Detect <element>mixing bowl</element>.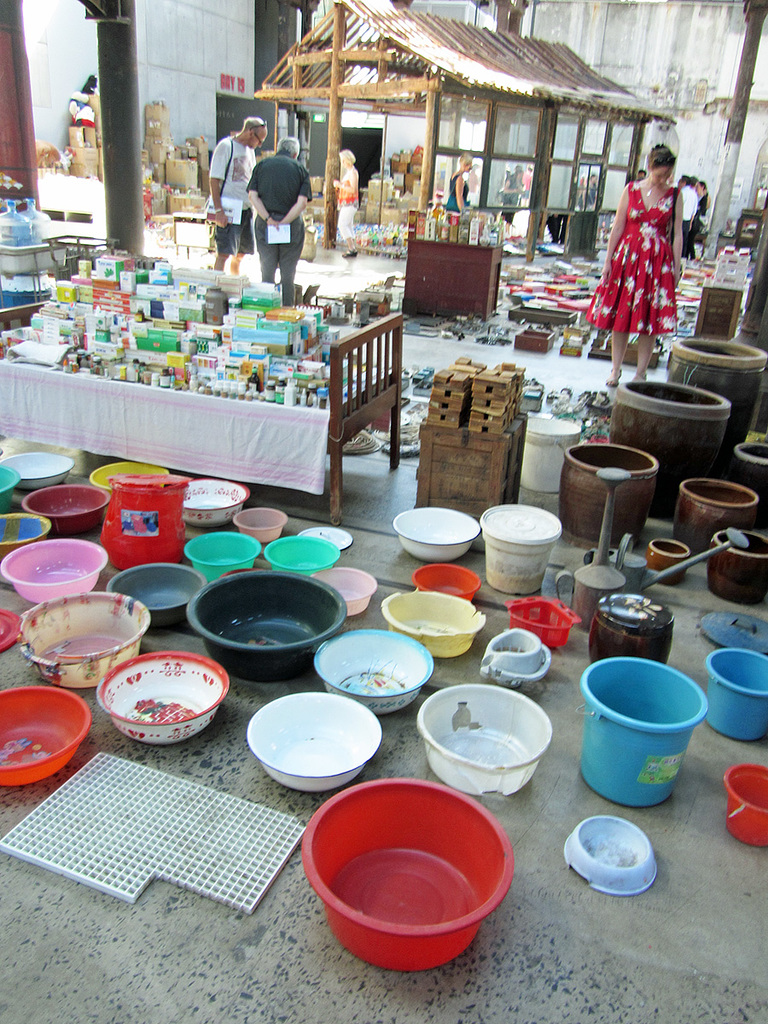
Detected at region(97, 649, 230, 744).
